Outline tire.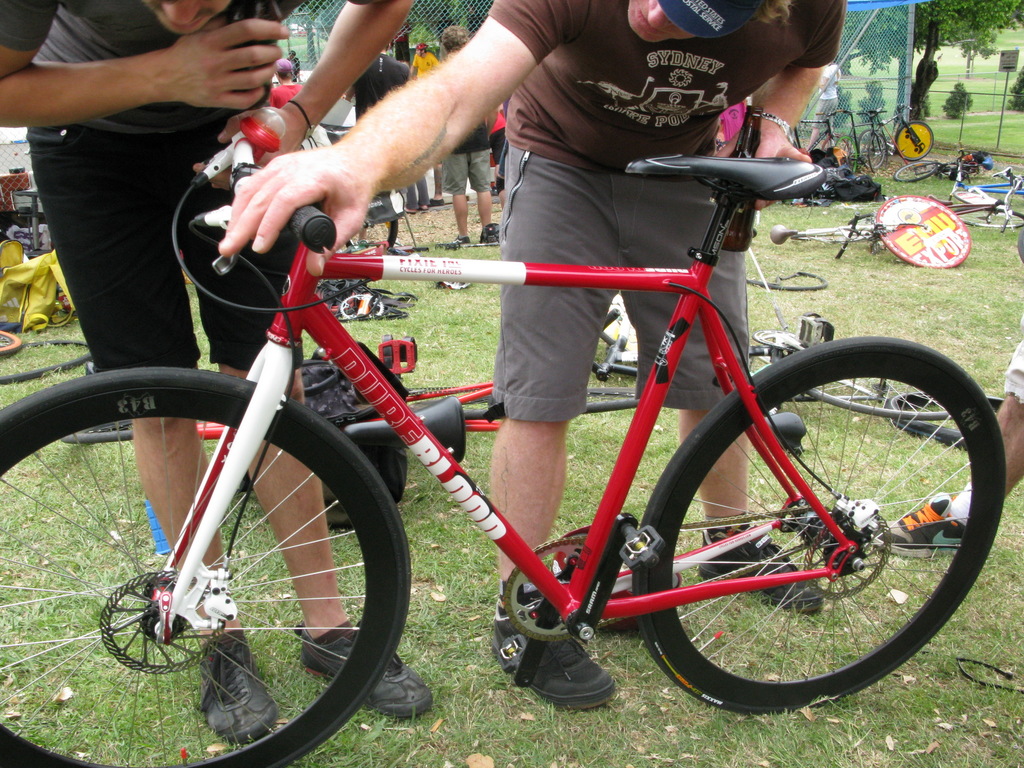
Outline: <box>815,225,864,244</box>.
